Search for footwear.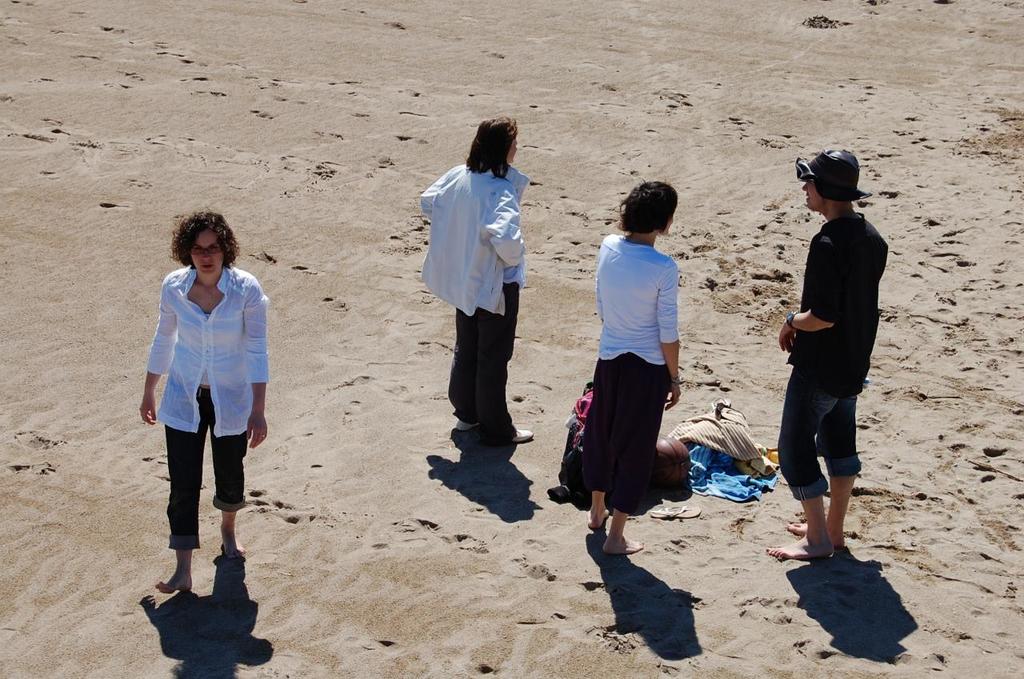
Found at box=[450, 417, 465, 433].
